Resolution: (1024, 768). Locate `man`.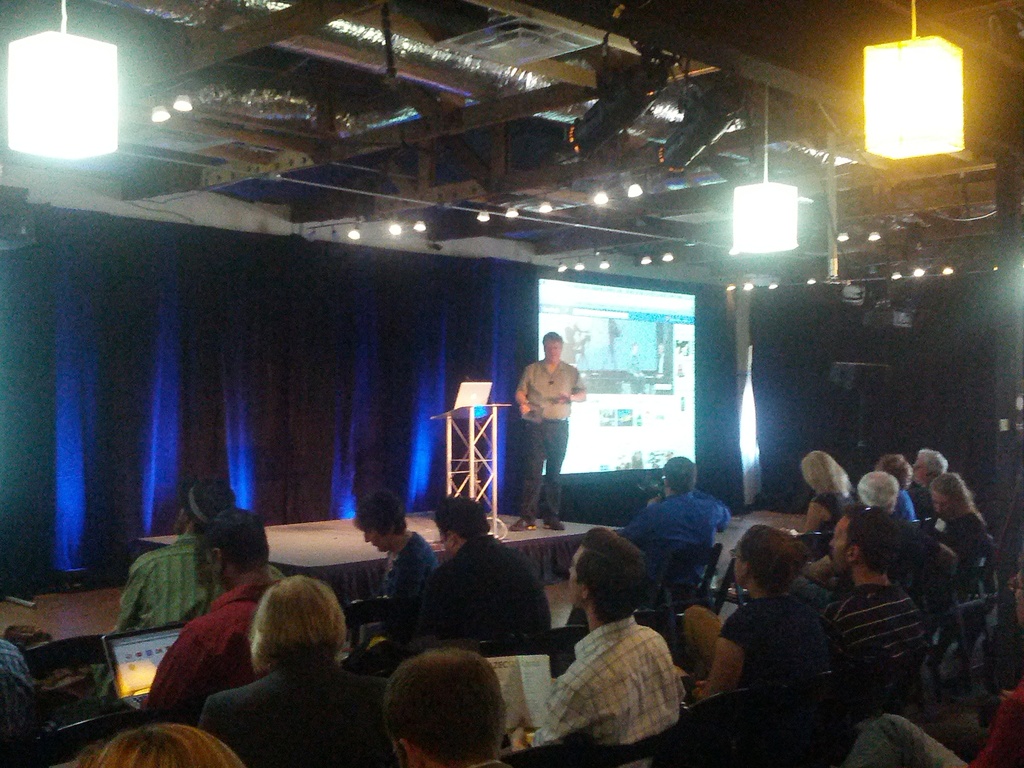
[813, 504, 928, 664].
